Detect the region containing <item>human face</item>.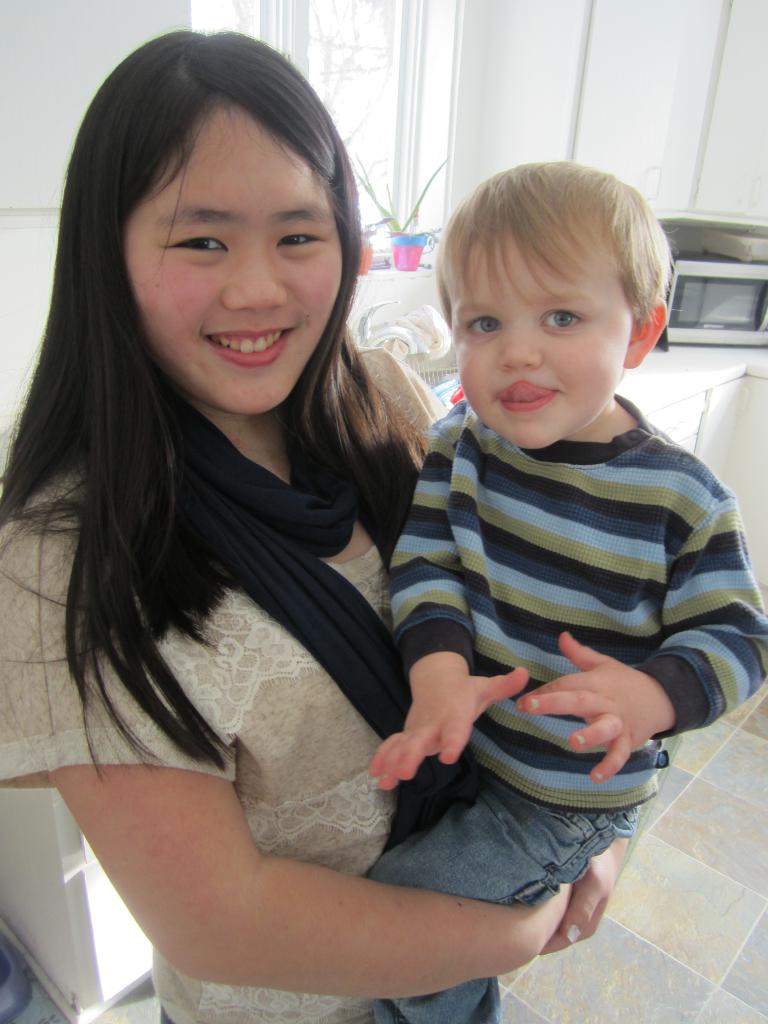
[x1=126, y1=106, x2=339, y2=410].
